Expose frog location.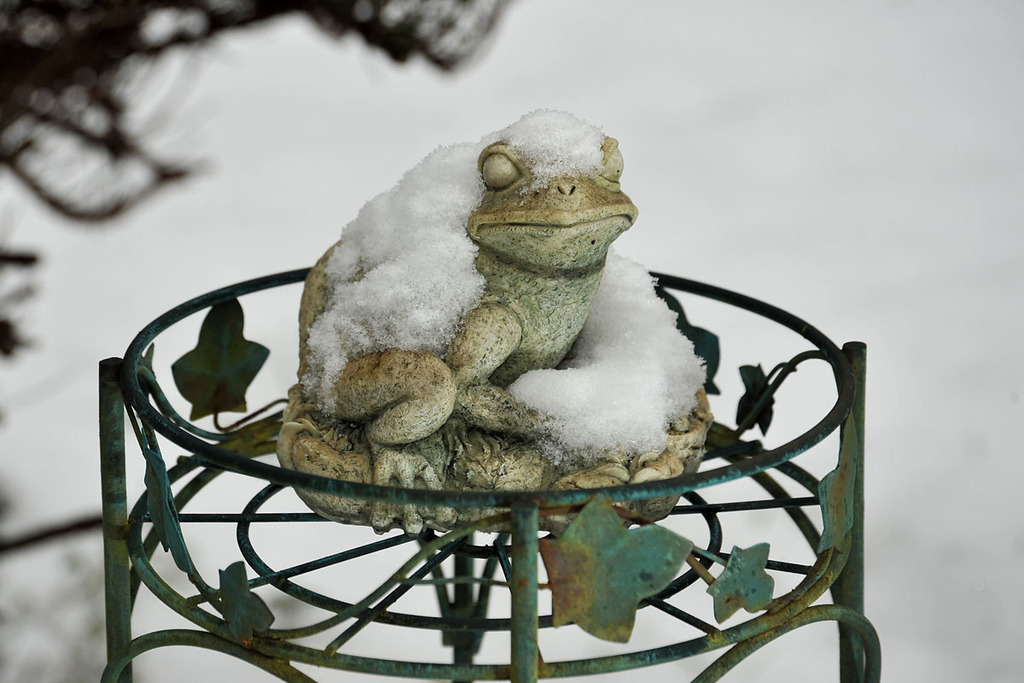
Exposed at BBox(275, 111, 718, 536).
